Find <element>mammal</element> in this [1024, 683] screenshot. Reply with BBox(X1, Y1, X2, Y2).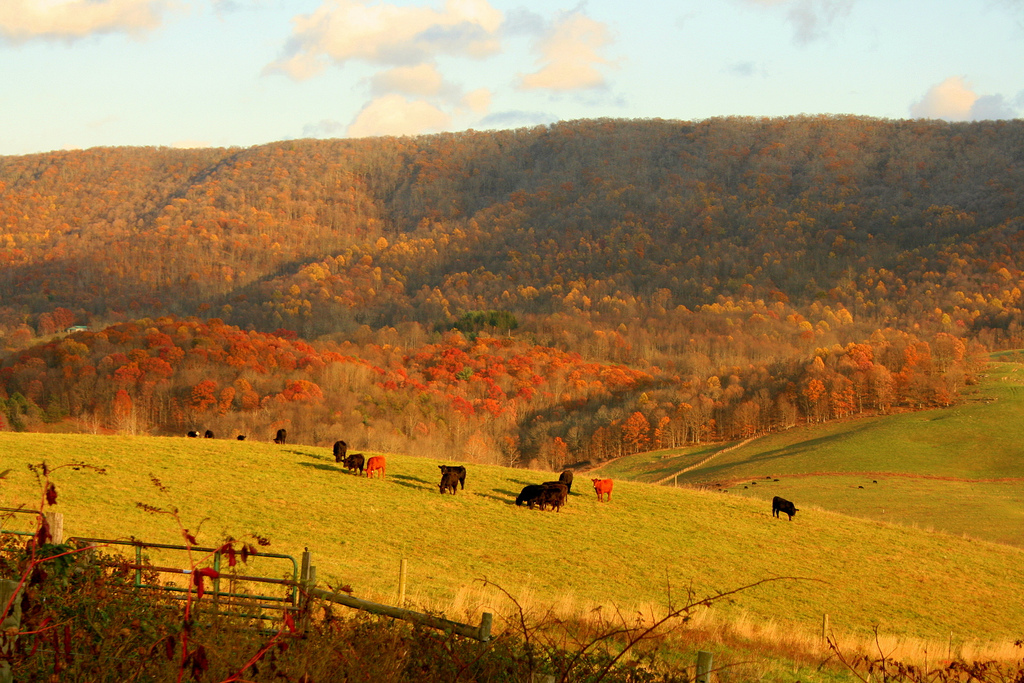
BBox(202, 428, 215, 438).
